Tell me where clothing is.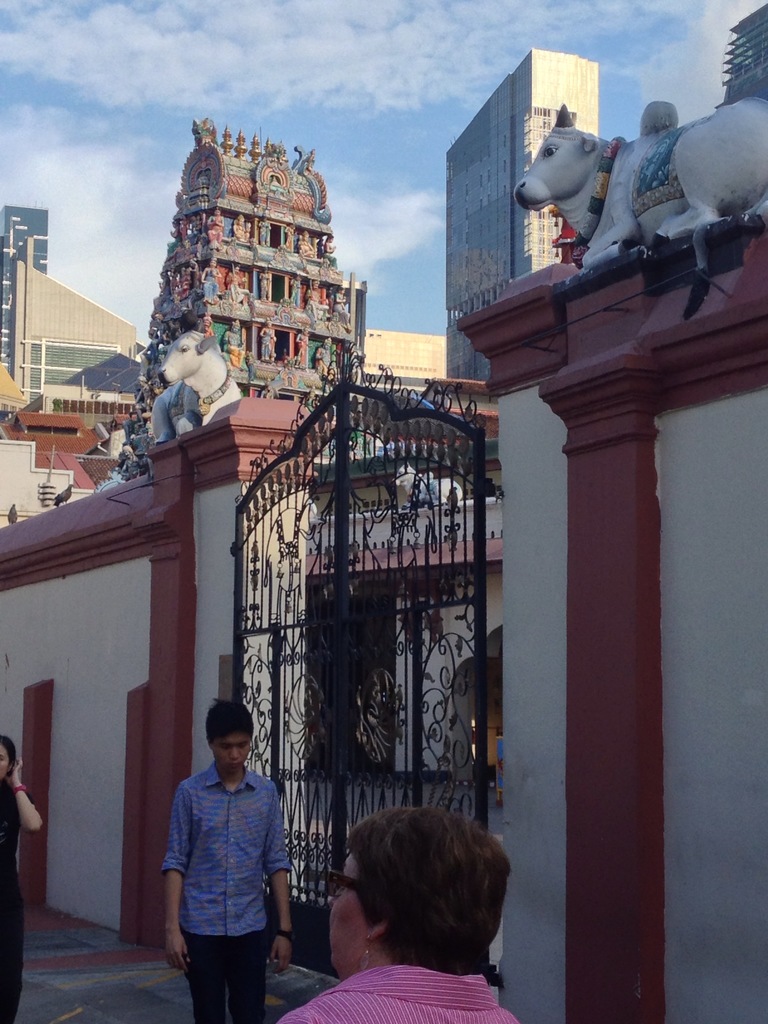
clothing is at Rect(282, 961, 529, 1023).
